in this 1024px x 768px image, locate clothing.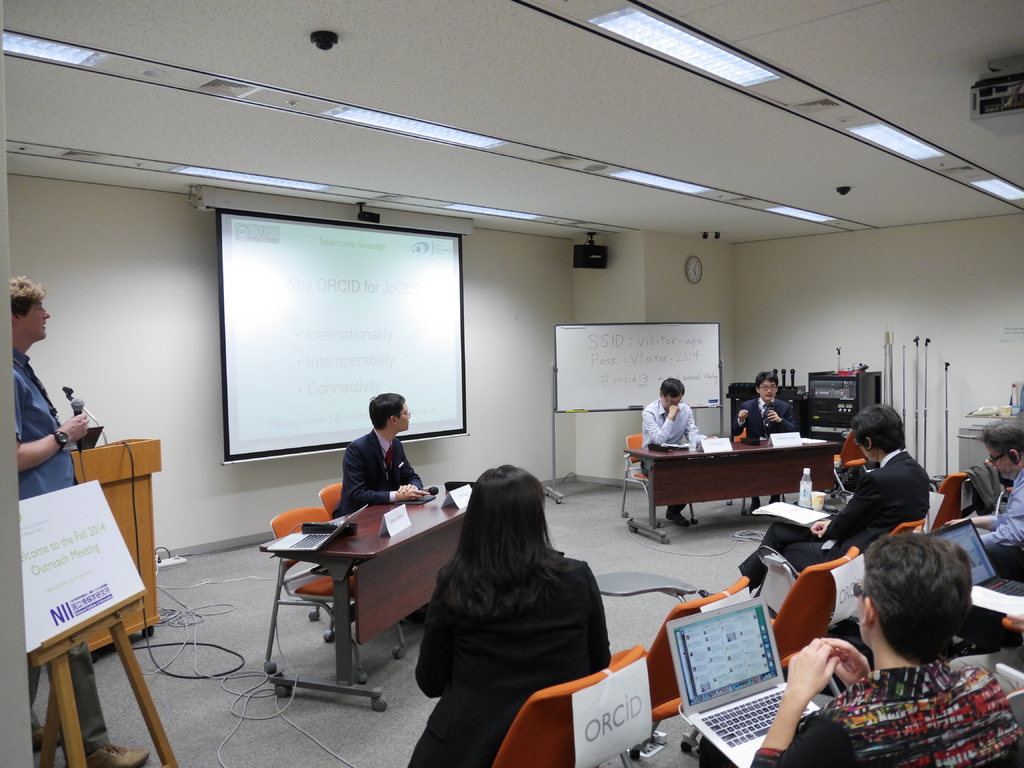
Bounding box: select_region(333, 425, 426, 515).
